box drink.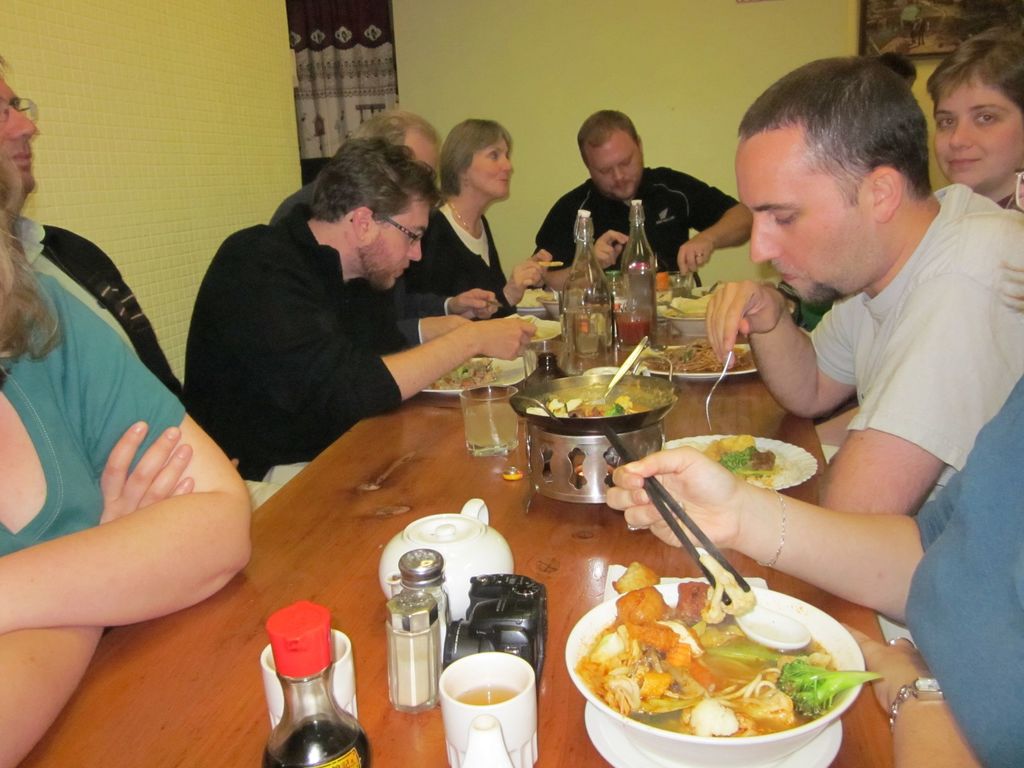
[459,381,520,452].
